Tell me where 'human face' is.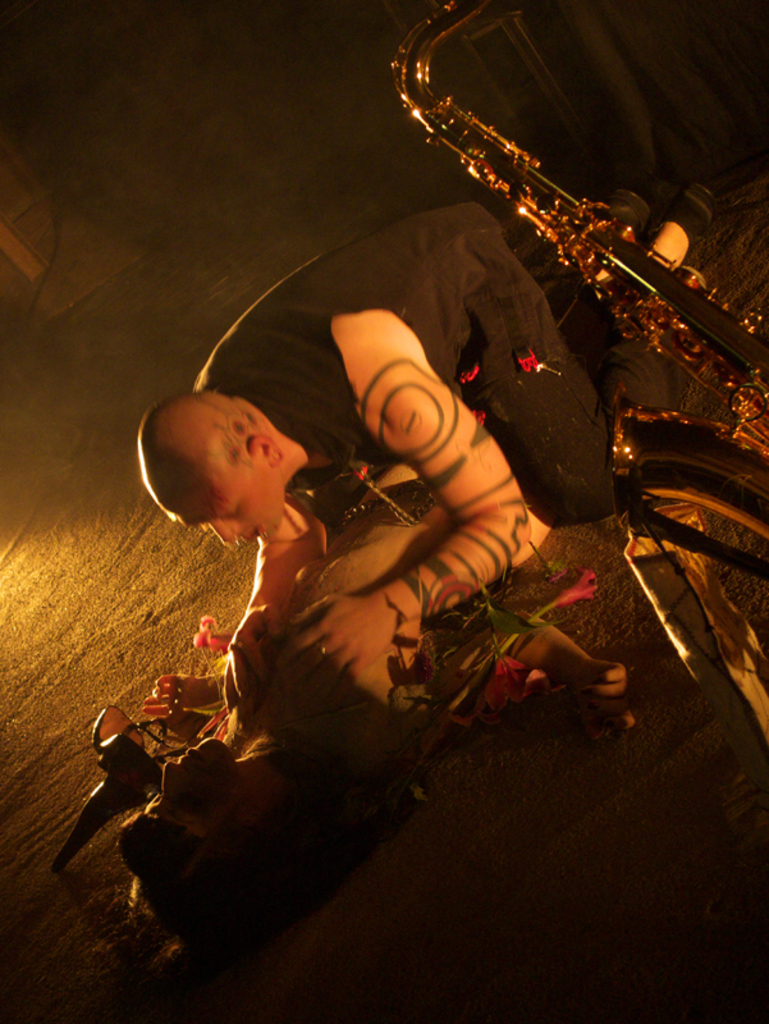
'human face' is at rect(179, 457, 281, 548).
